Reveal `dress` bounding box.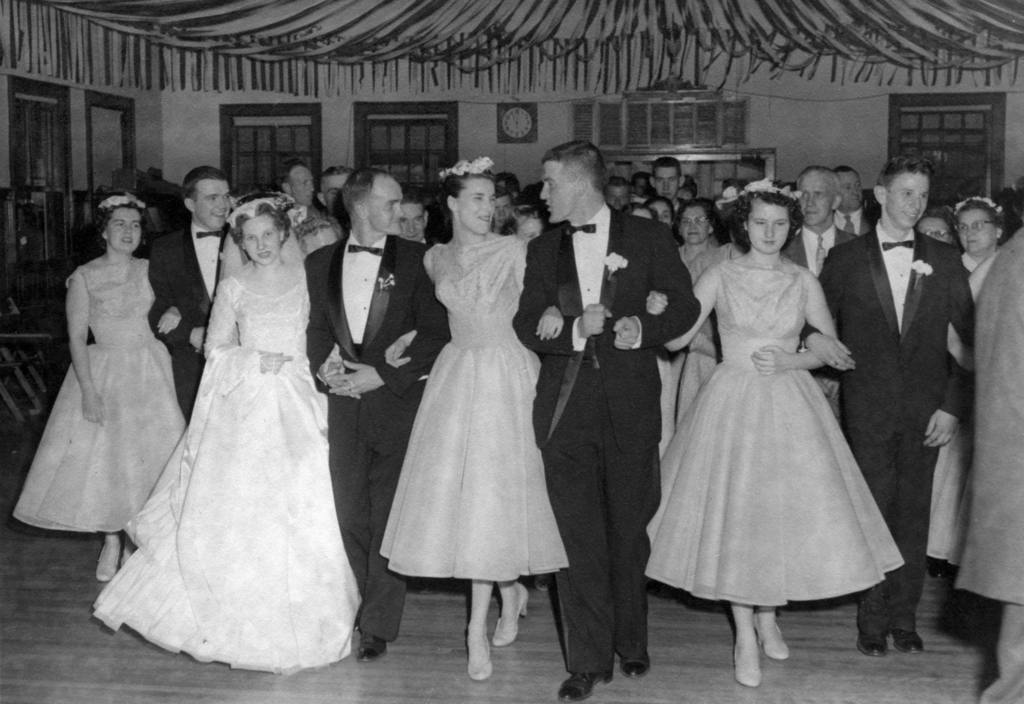
Revealed: (x1=683, y1=243, x2=729, y2=425).
